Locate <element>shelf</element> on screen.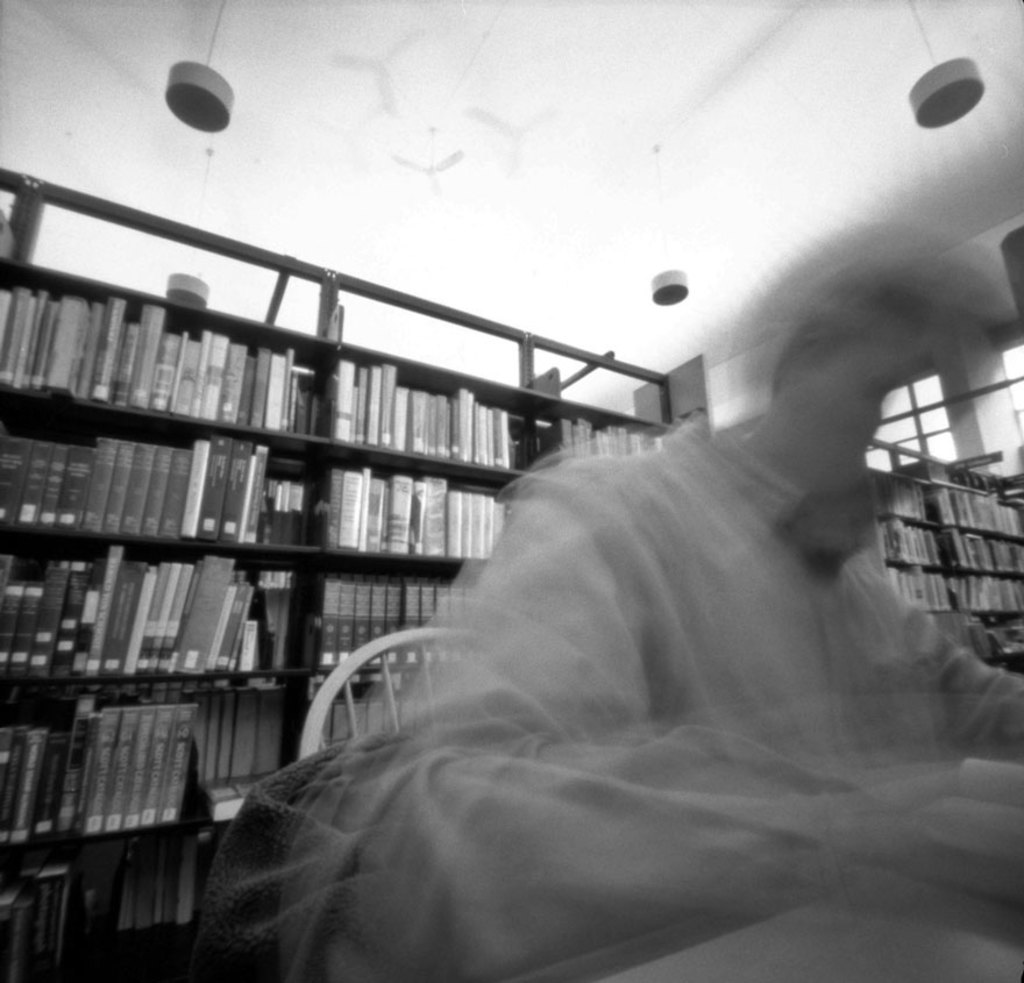
On screen at [left=930, top=485, right=1023, bottom=533].
